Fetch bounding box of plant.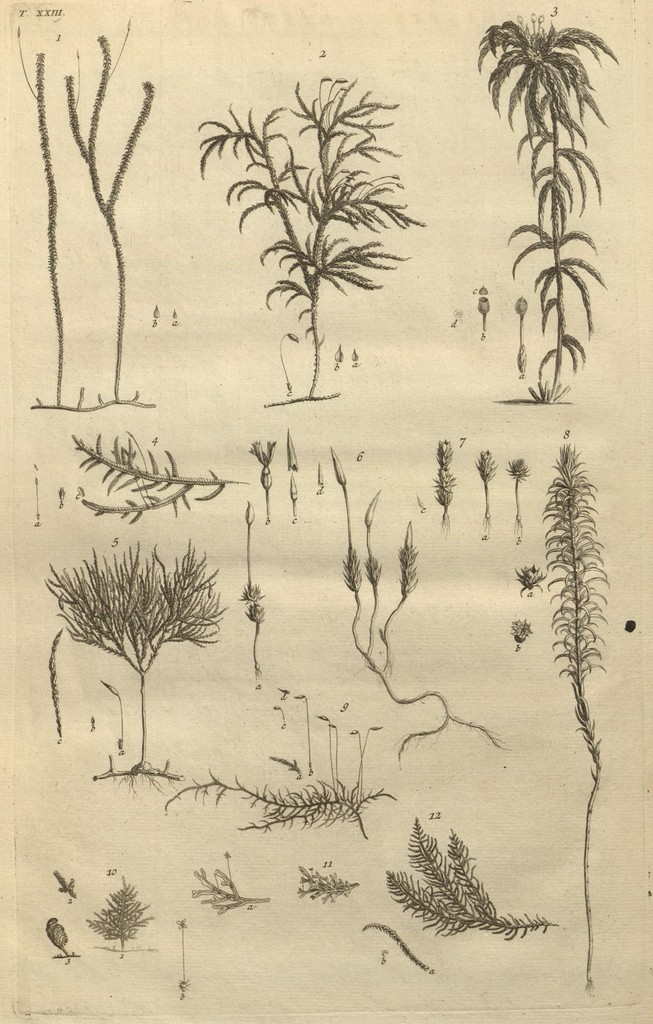
Bbox: 430/431/456/545.
